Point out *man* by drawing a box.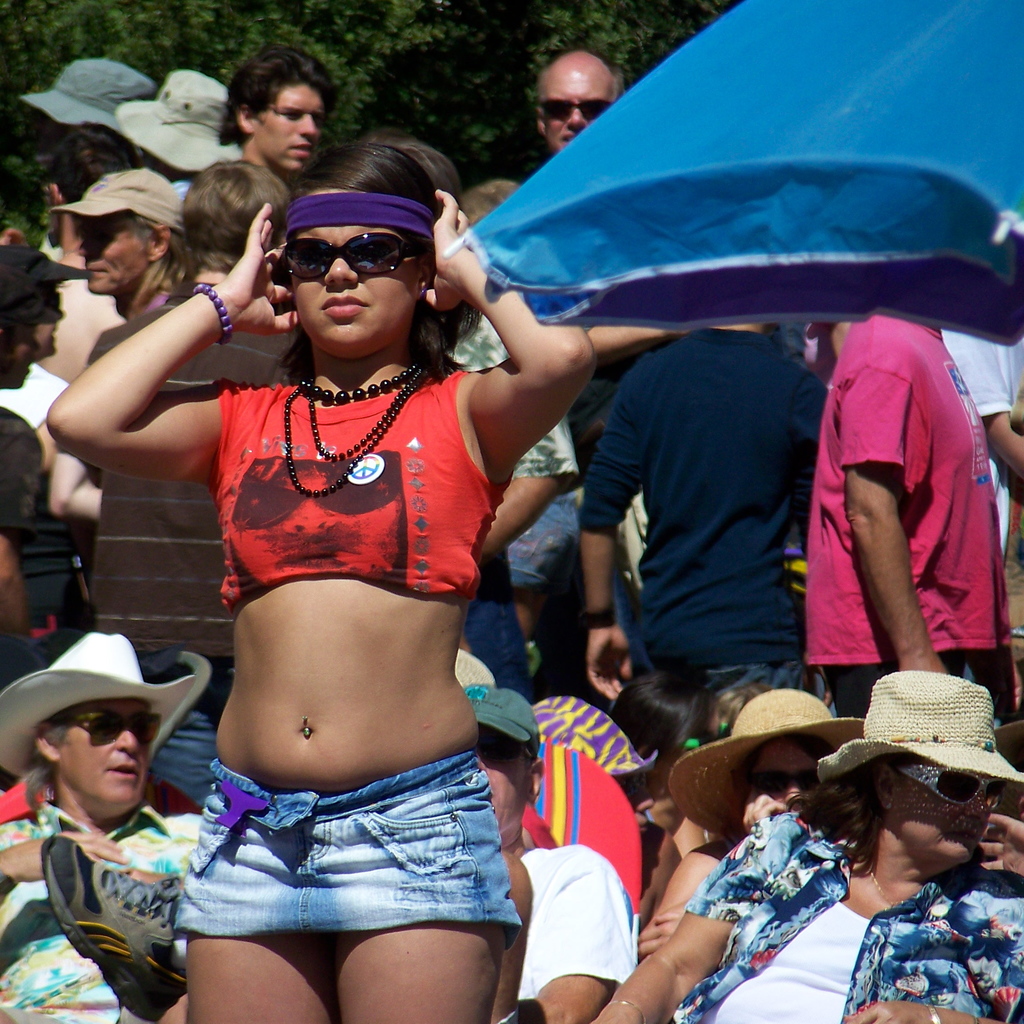
bbox=[815, 305, 1014, 733].
